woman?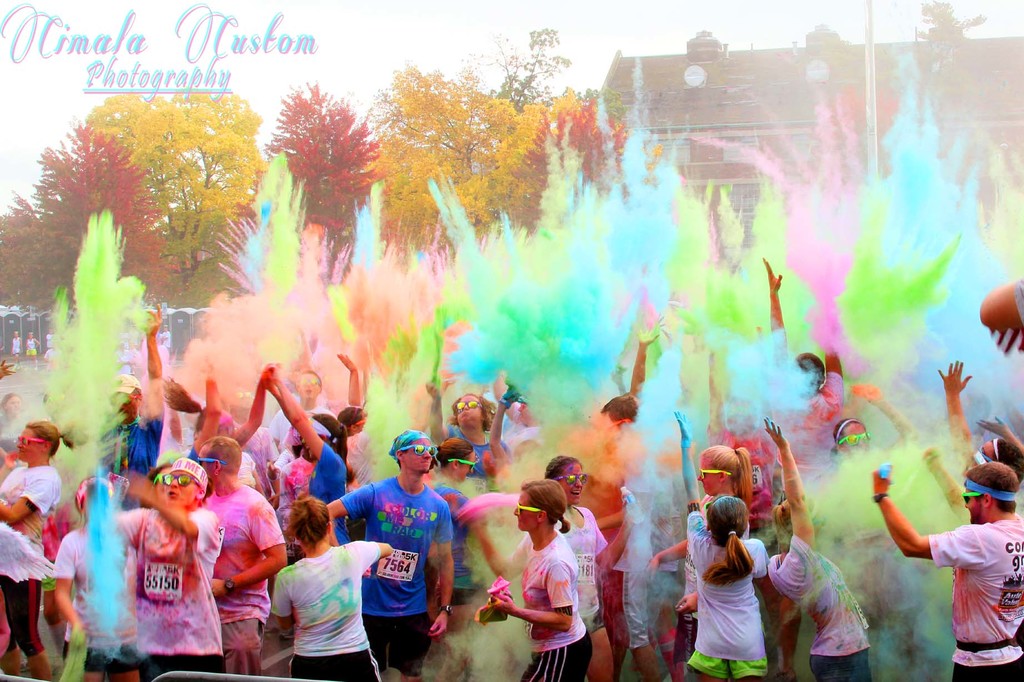
region(475, 473, 589, 681)
